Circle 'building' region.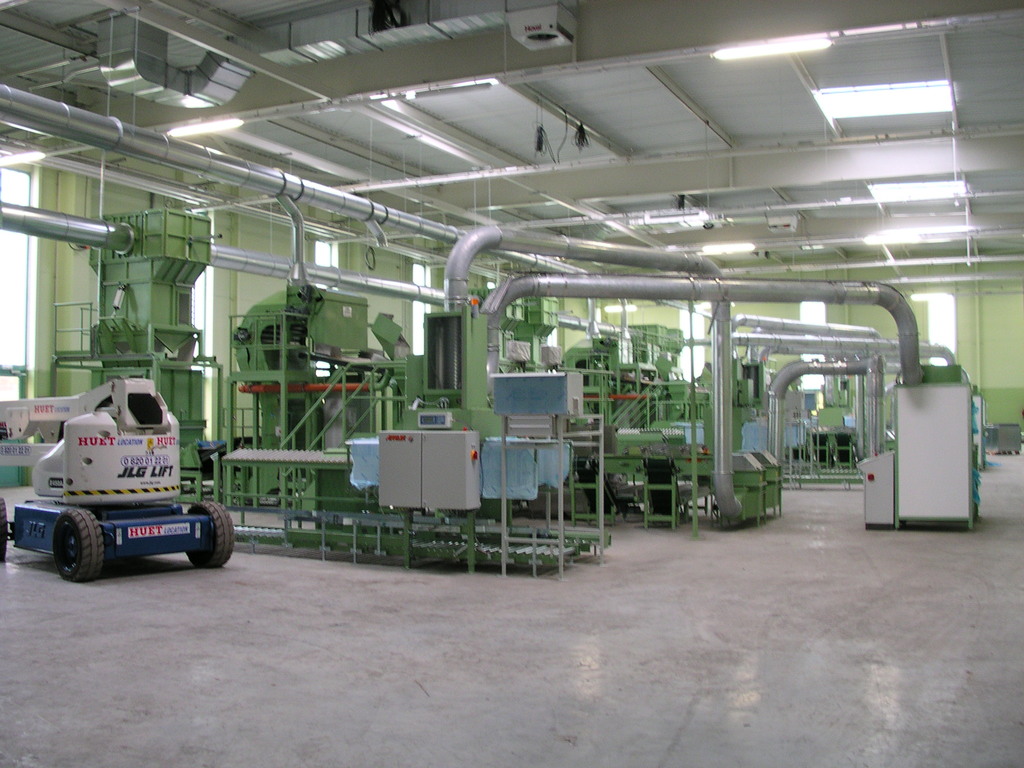
Region: rect(0, 0, 1023, 767).
